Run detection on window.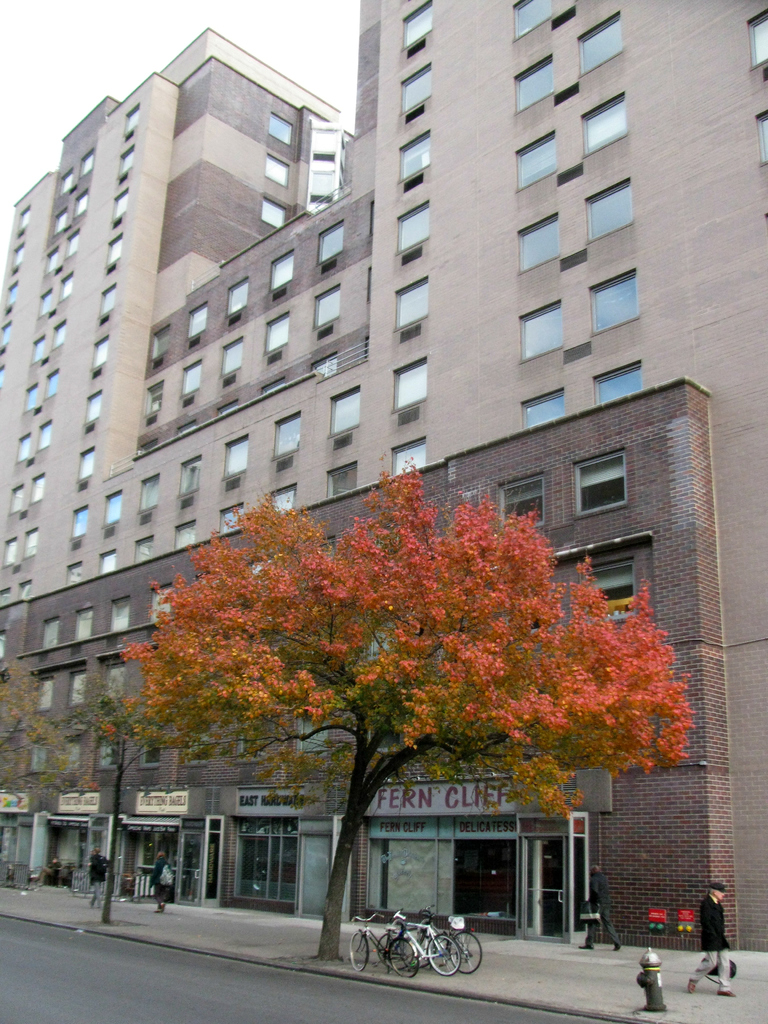
Result: Rect(106, 493, 125, 531).
